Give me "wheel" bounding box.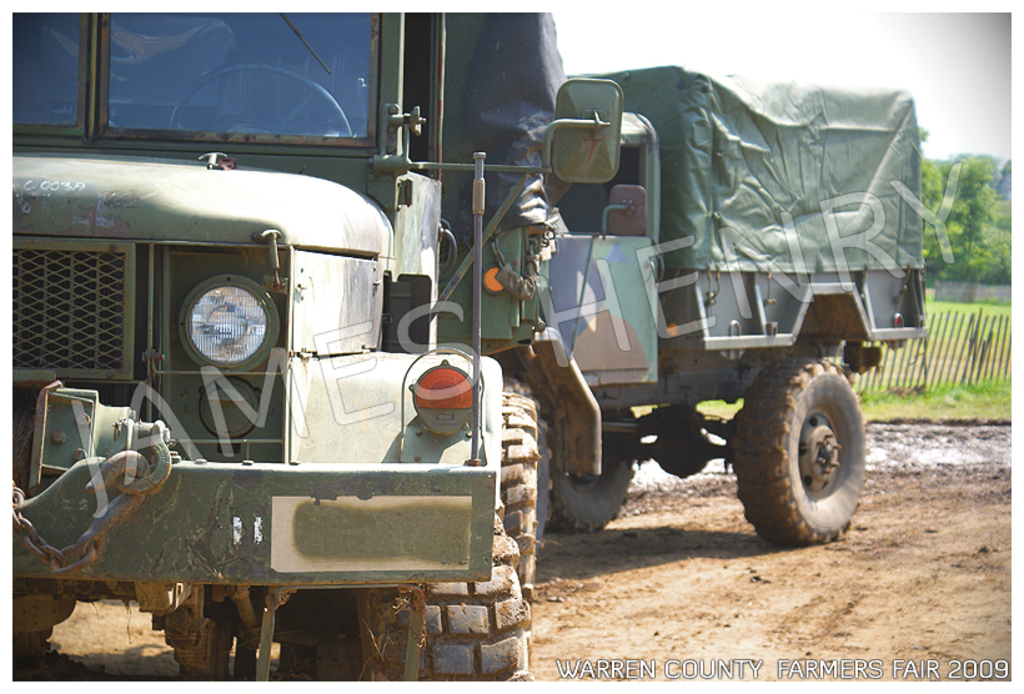
497 392 529 604.
